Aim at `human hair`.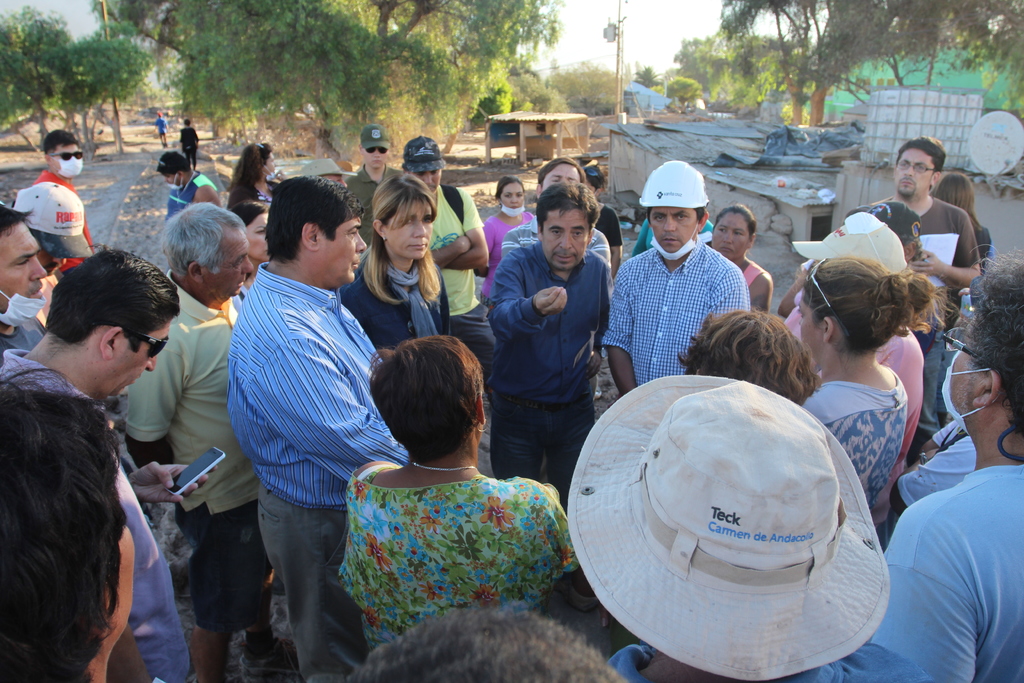
Aimed at 539, 155, 584, 188.
